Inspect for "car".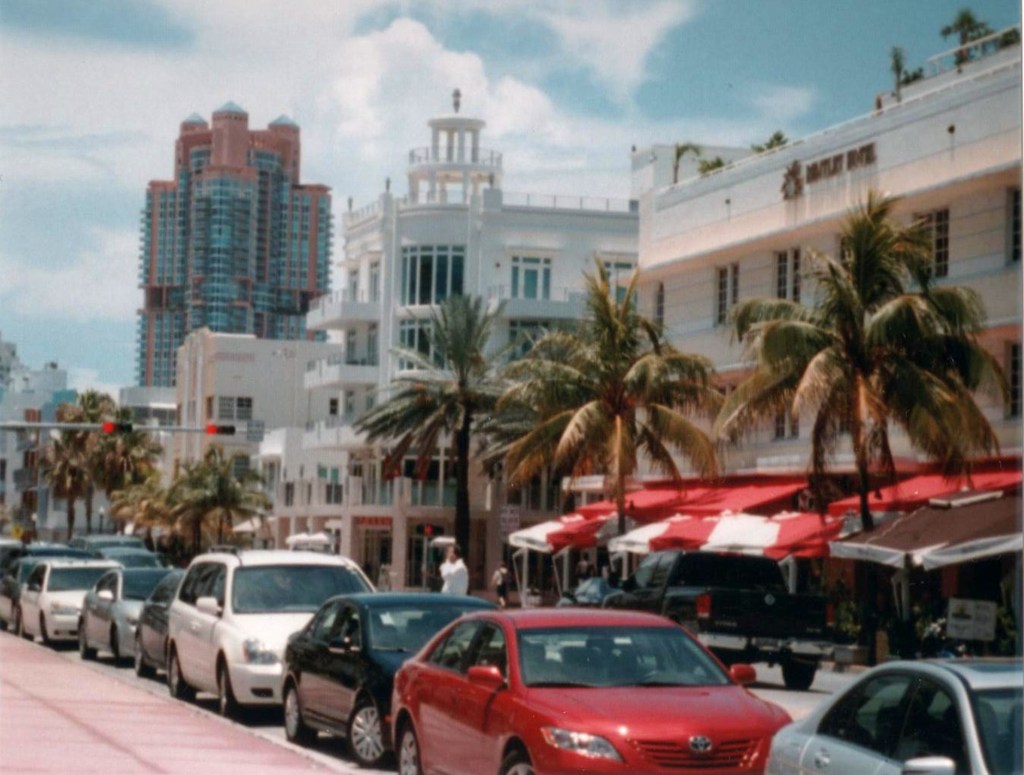
Inspection: detection(13, 565, 118, 663).
